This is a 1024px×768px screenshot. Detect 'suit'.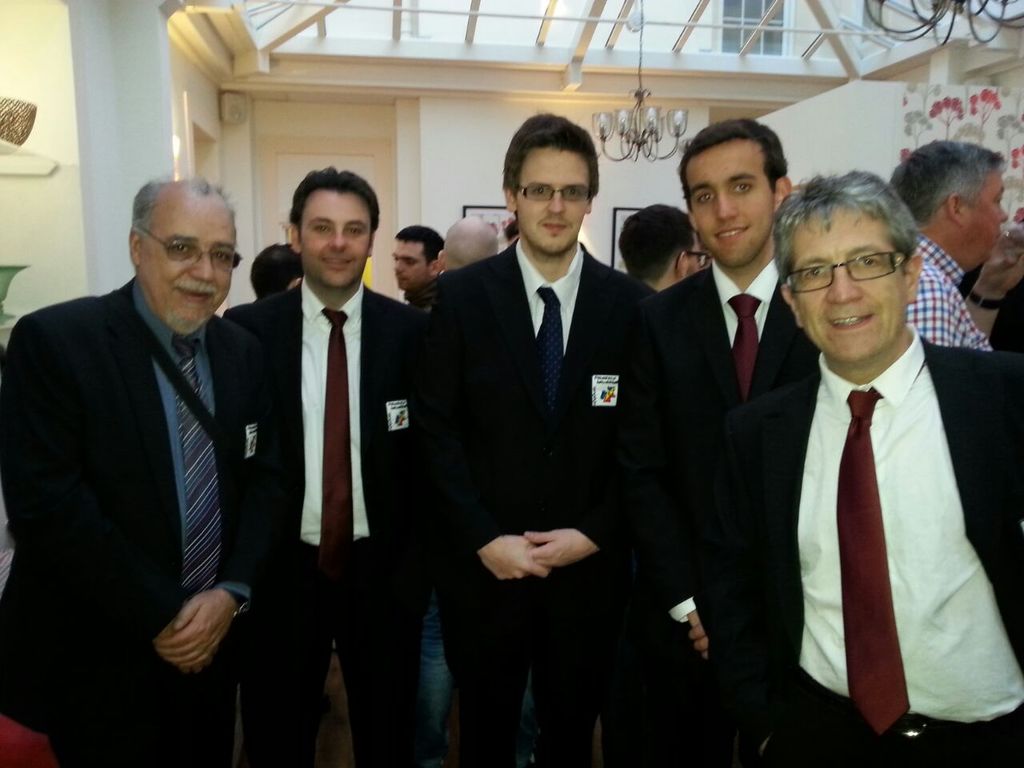
crop(626, 254, 826, 416).
